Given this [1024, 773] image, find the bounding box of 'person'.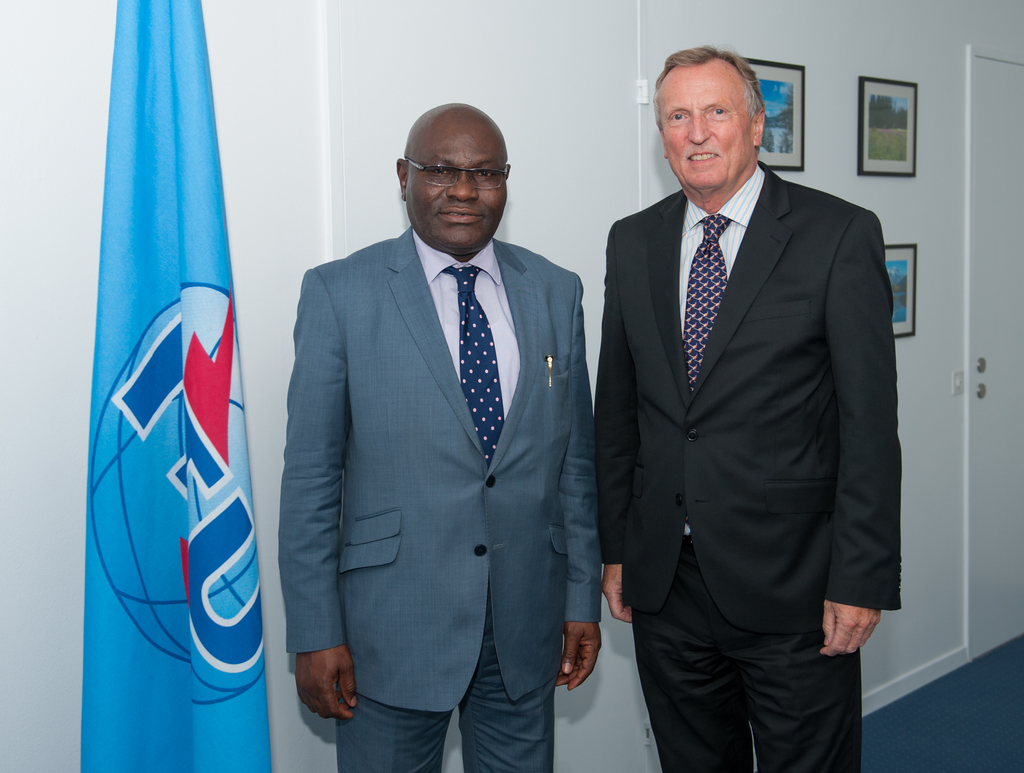
x1=580 y1=26 x2=892 y2=772.
